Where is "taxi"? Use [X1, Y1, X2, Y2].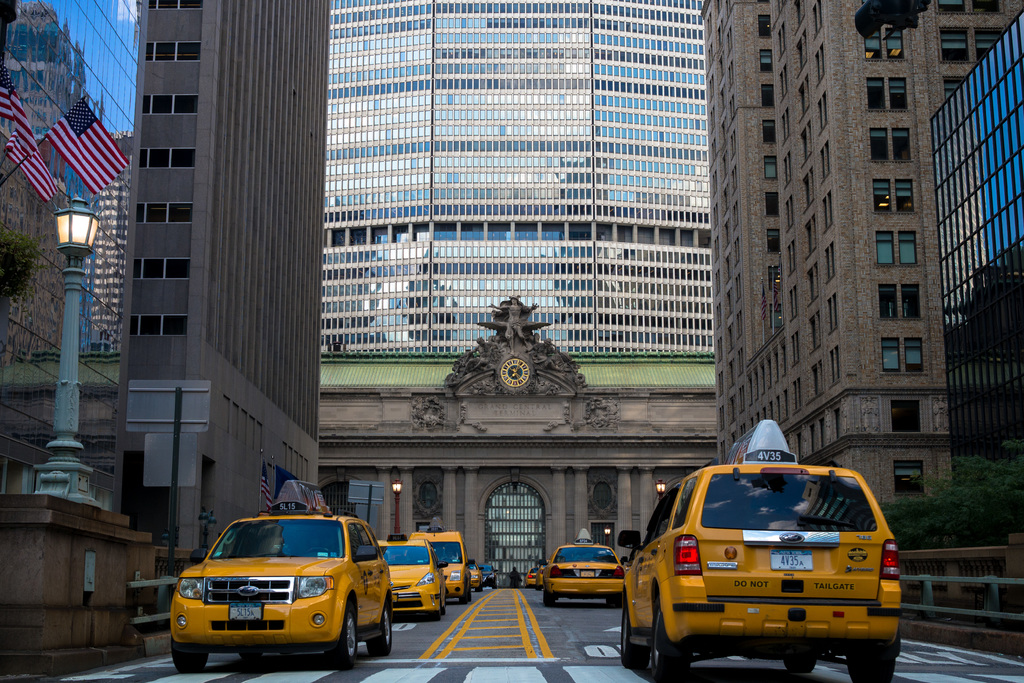
[618, 419, 899, 682].
